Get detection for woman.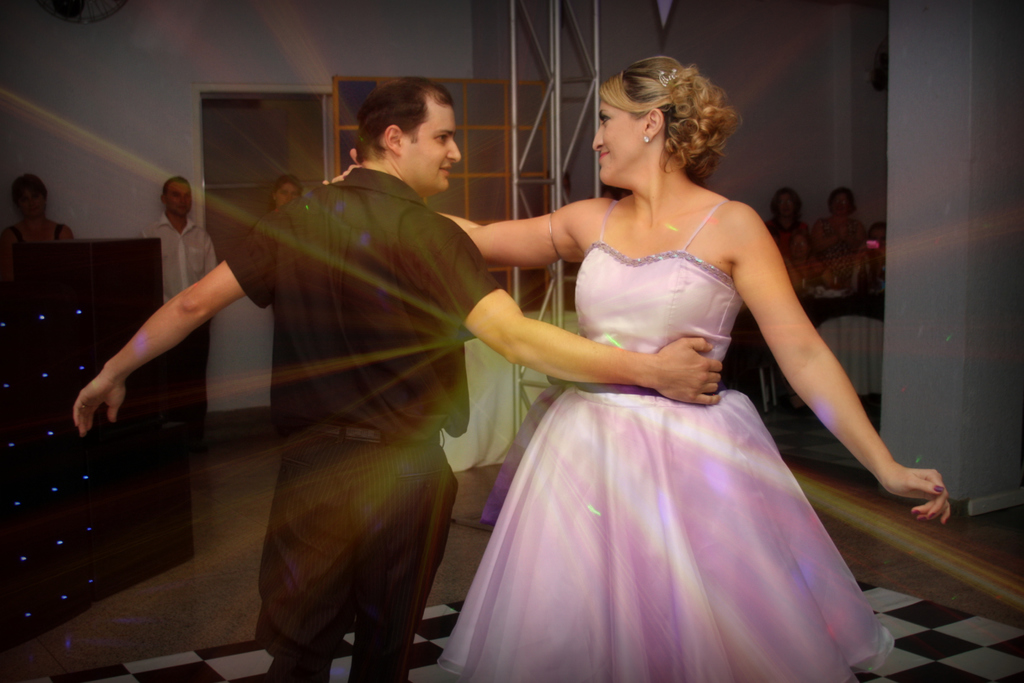
Detection: crop(802, 189, 868, 269).
